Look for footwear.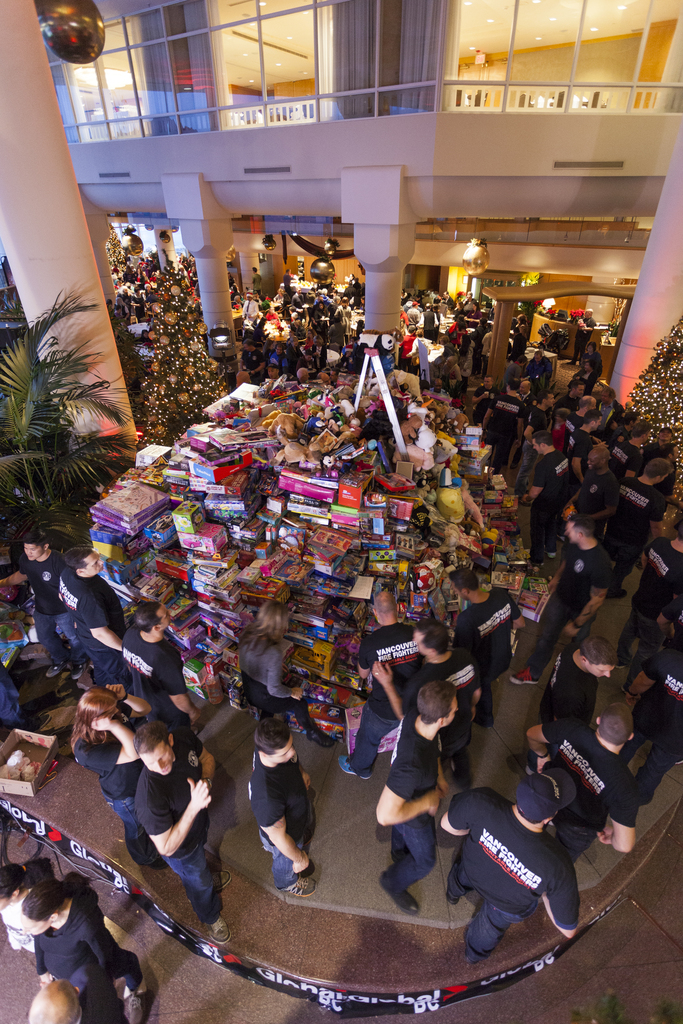
Found: box=[44, 662, 63, 678].
